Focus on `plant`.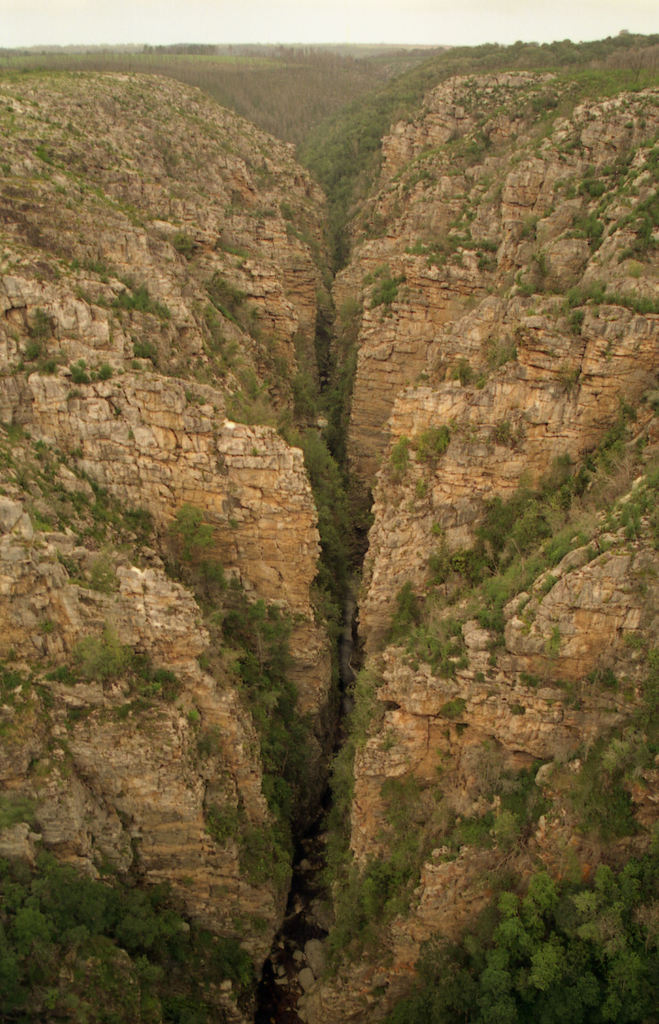
Focused at pyautogui.locateOnScreen(359, 262, 388, 283).
